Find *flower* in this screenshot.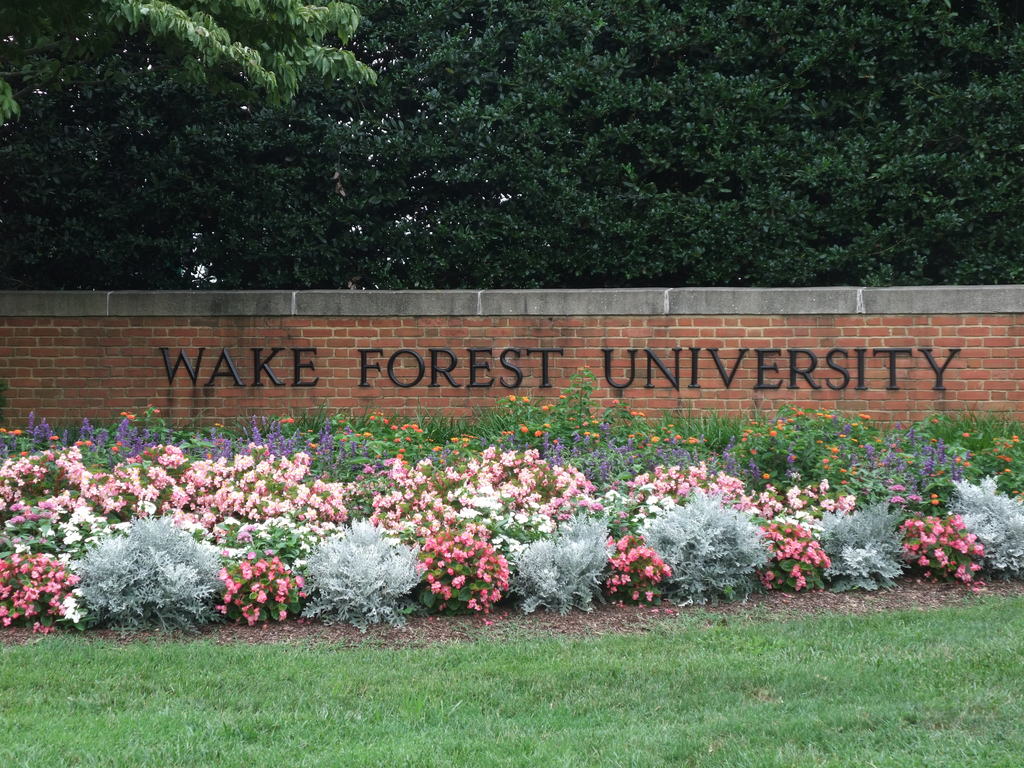
The bounding box for *flower* is crop(257, 588, 265, 605).
